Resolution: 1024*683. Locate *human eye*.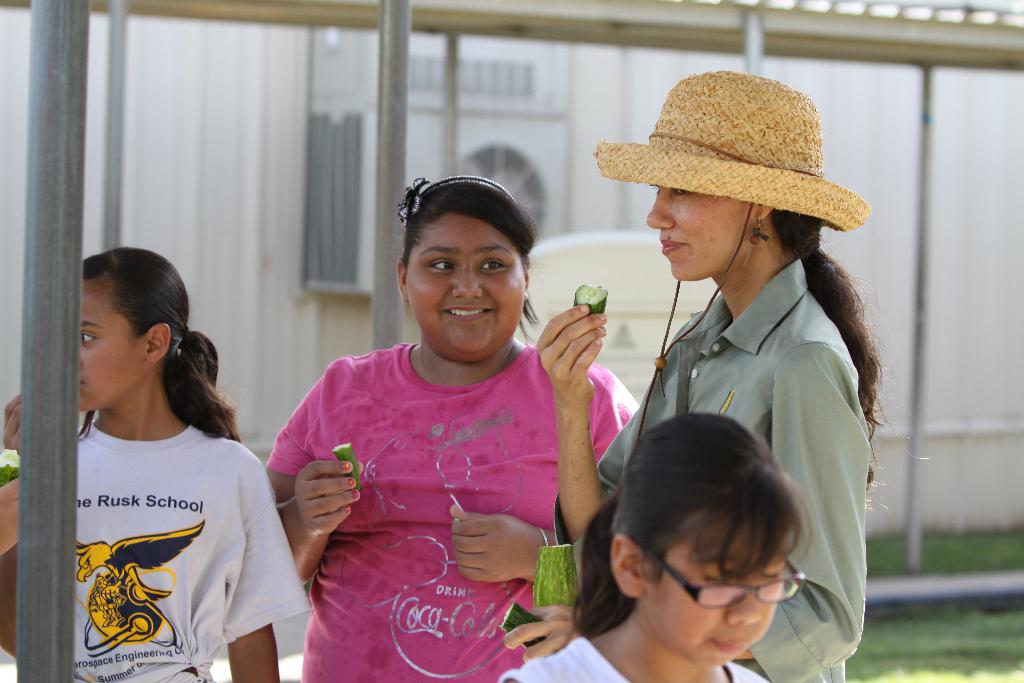
<region>669, 185, 686, 202</region>.
